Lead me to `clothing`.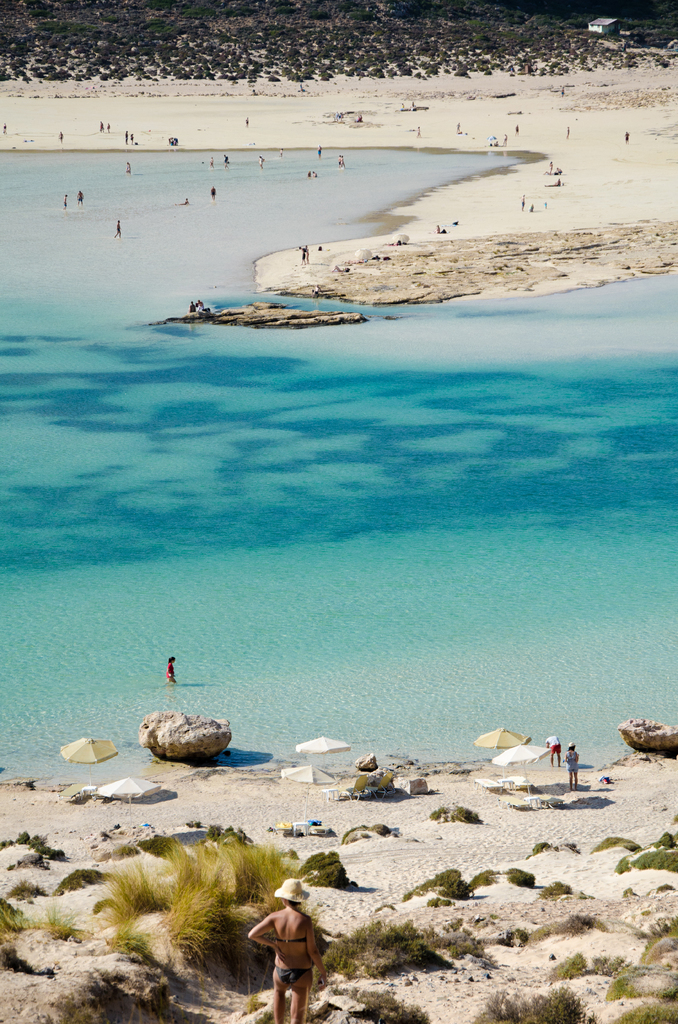
Lead to BBox(408, 99, 419, 109).
